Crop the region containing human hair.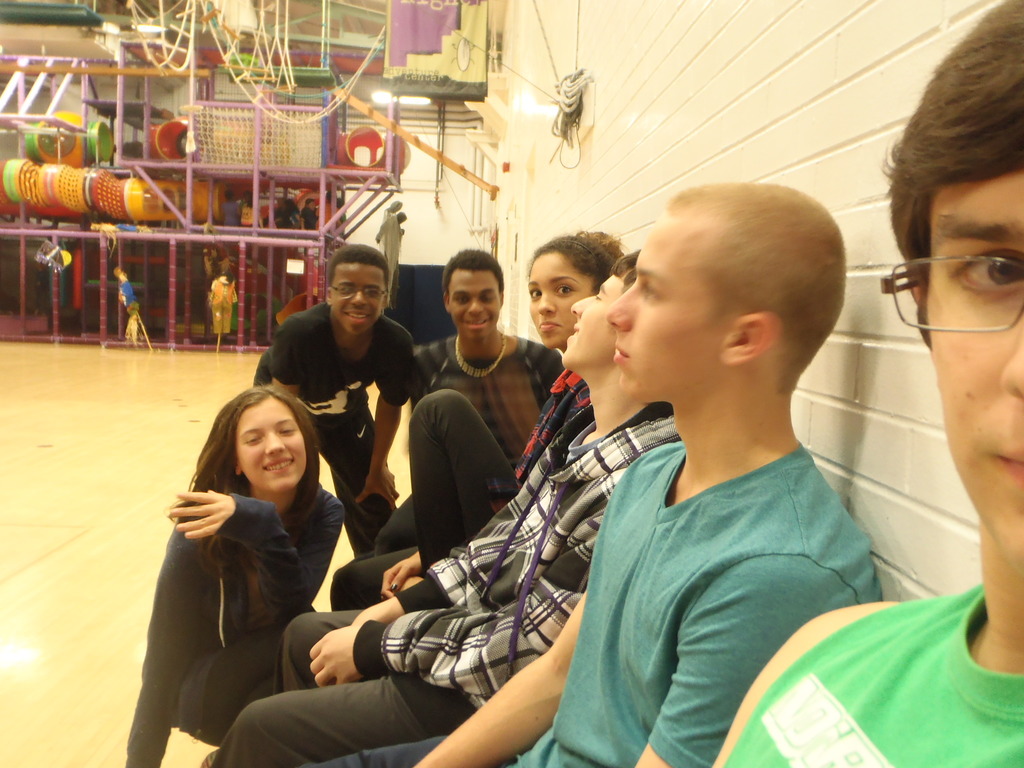
Crop region: box(881, 0, 1023, 348).
